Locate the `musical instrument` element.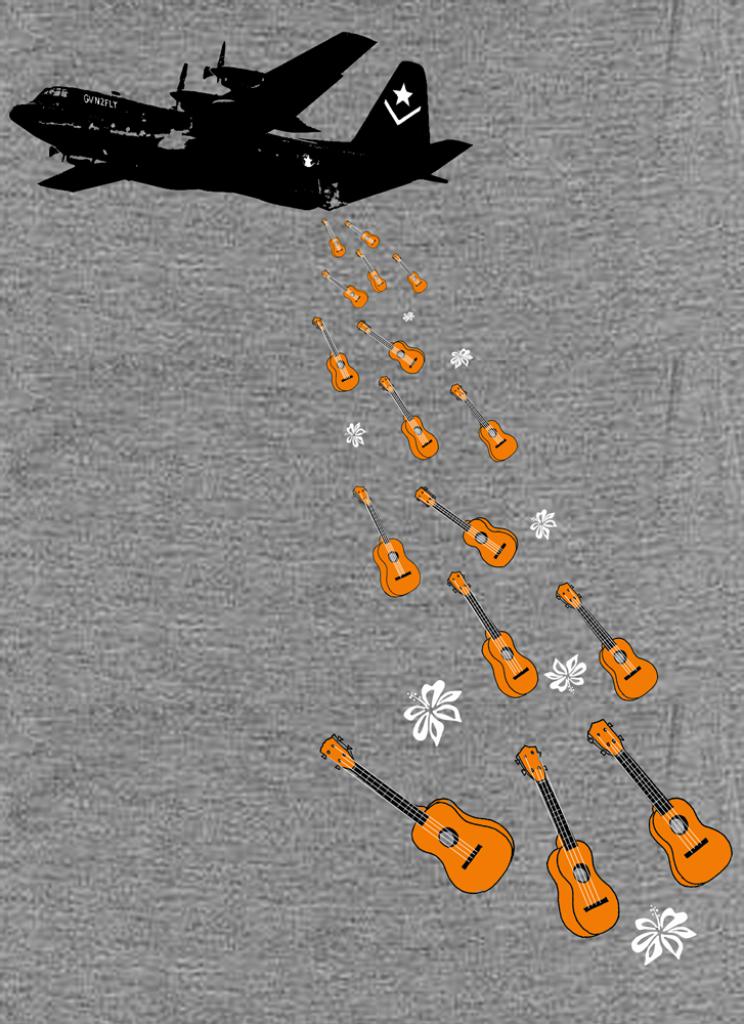
Element bbox: pyautogui.locateOnScreen(351, 311, 430, 375).
